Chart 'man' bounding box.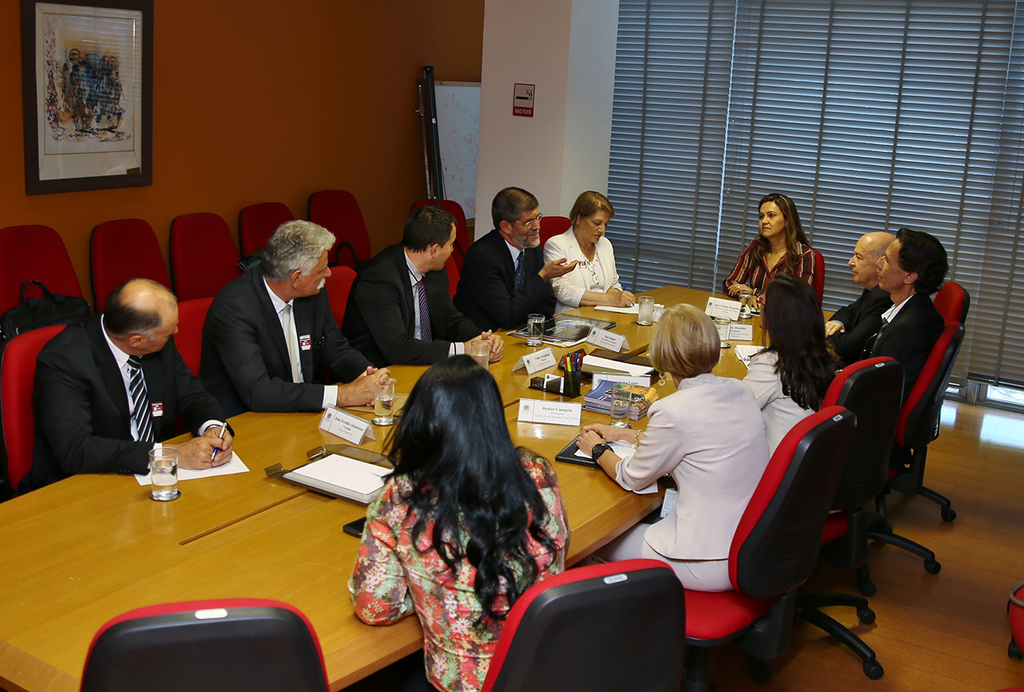
Charted: Rect(850, 229, 953, 396).
